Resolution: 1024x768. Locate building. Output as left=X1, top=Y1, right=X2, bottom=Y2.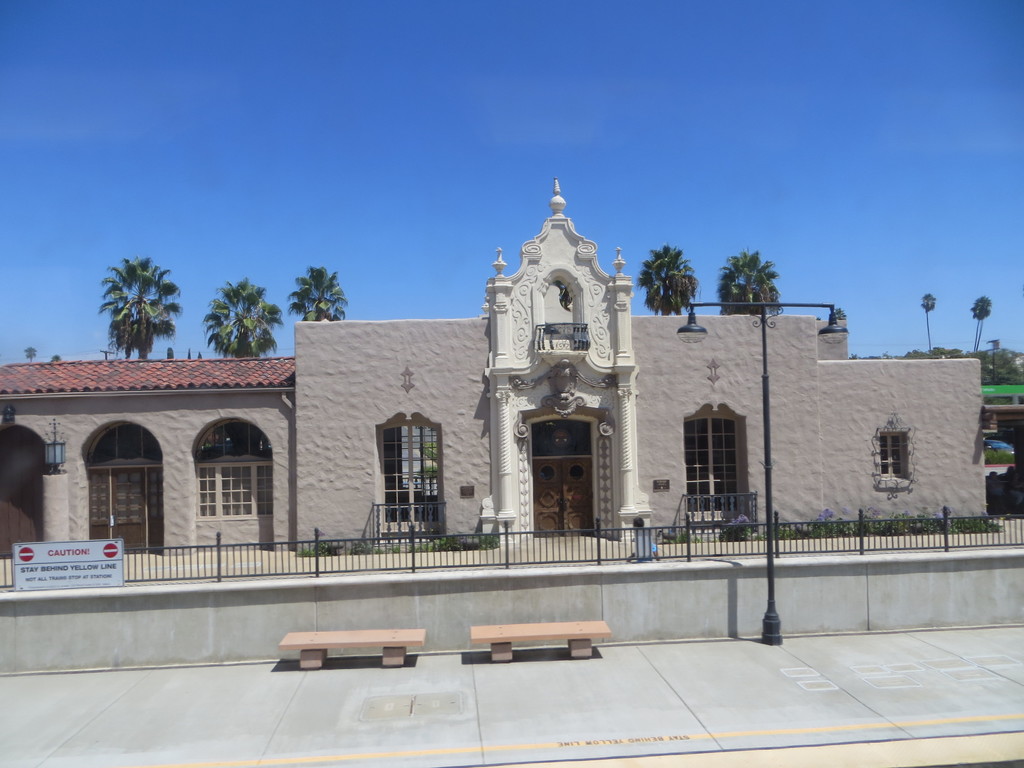
left=0, top=177, right=984, bottom=560.
